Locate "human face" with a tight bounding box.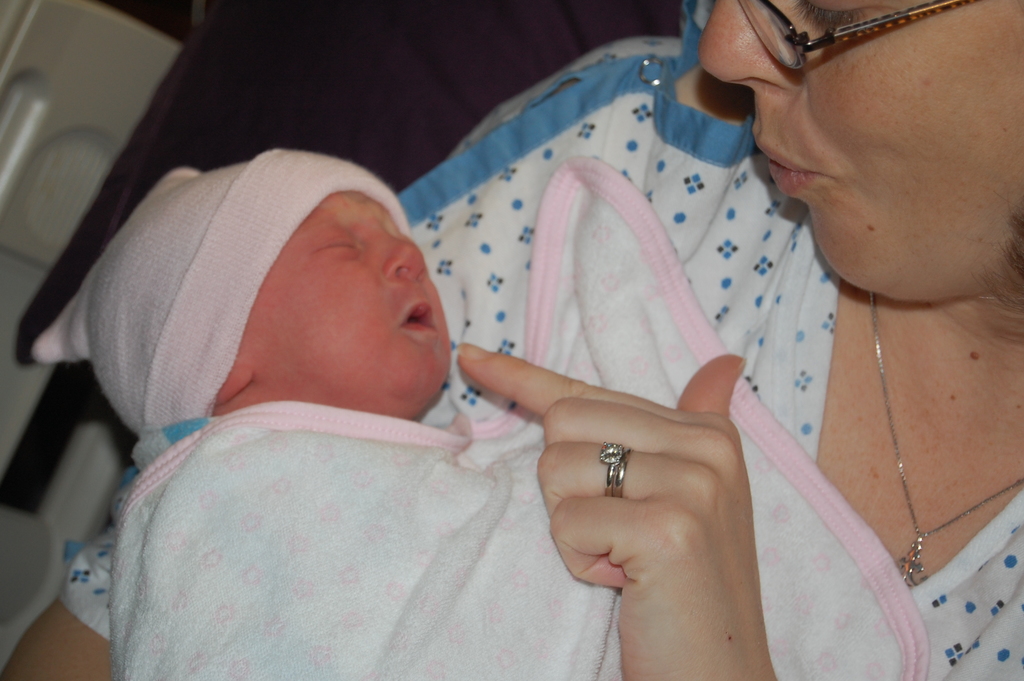
rect(710, 0, 1014, 283).
